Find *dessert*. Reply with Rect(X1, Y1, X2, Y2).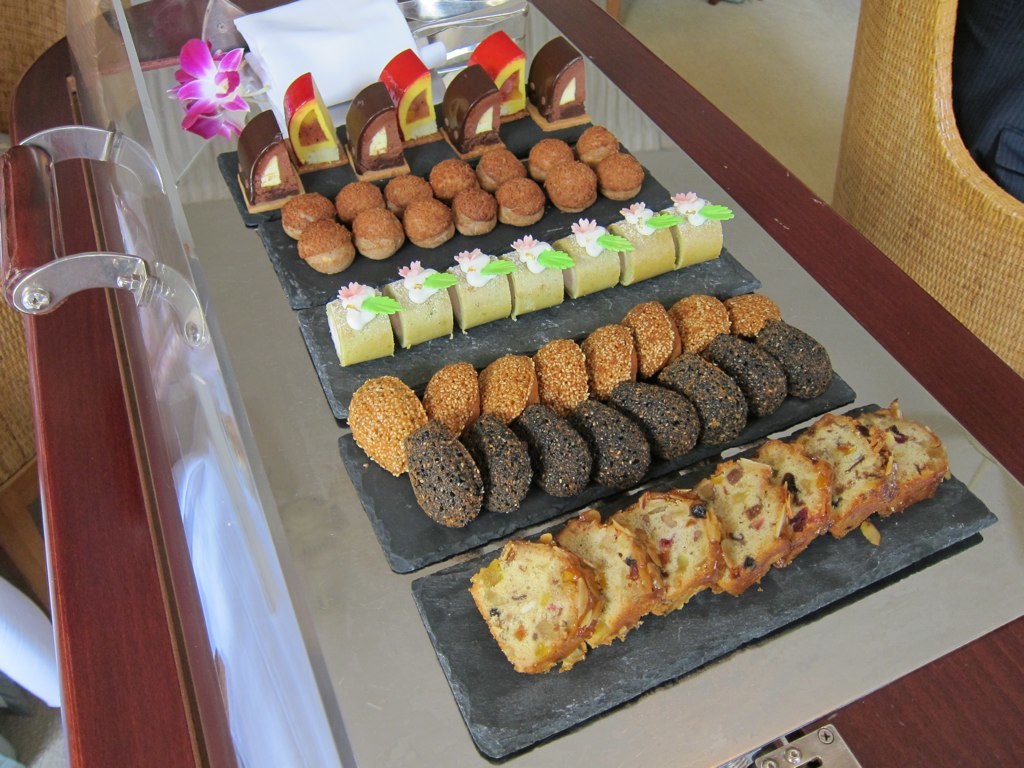
Rect(502, 170, 553, 229).
